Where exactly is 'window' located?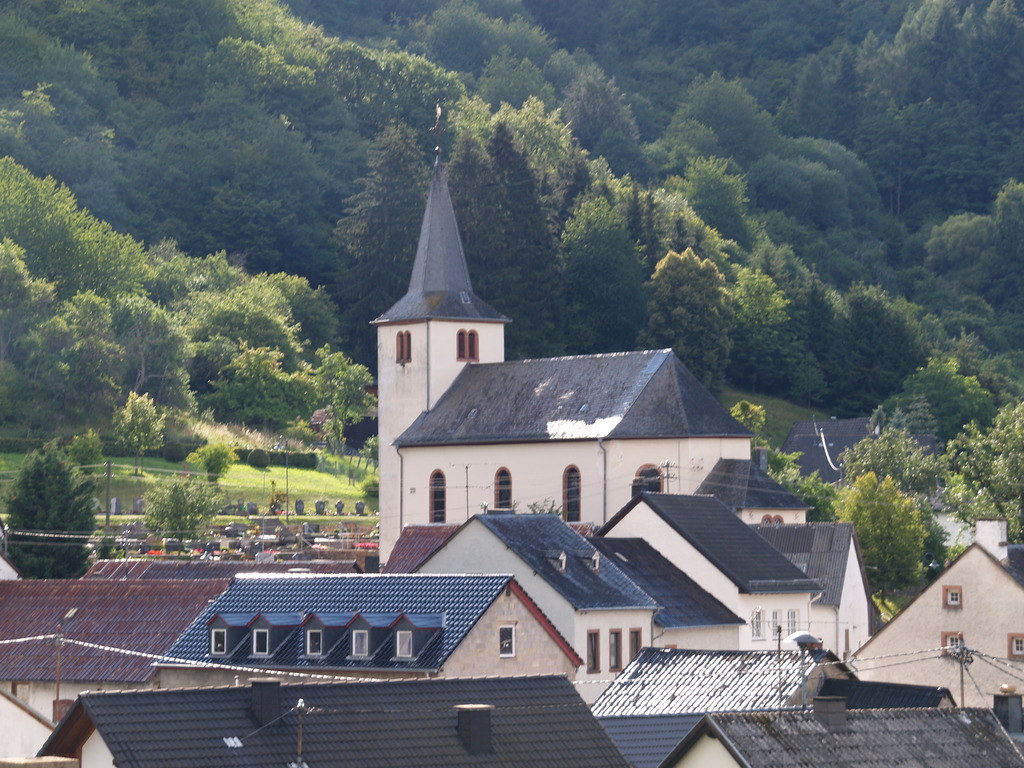
Its bounding box is 453/326/479/359.
